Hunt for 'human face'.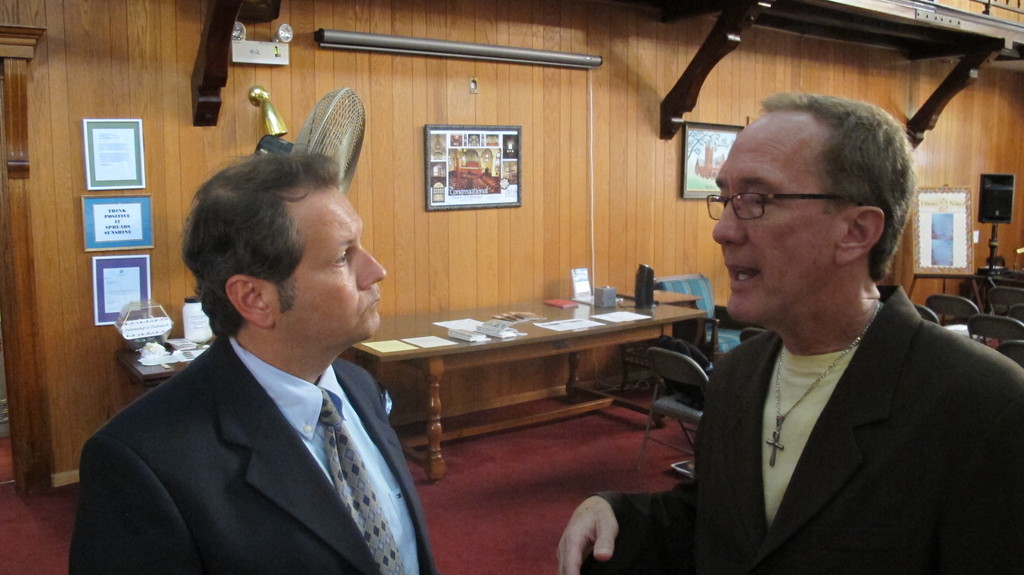
Hunted down at x1=712 y1=126 x2=837 y2=334.
